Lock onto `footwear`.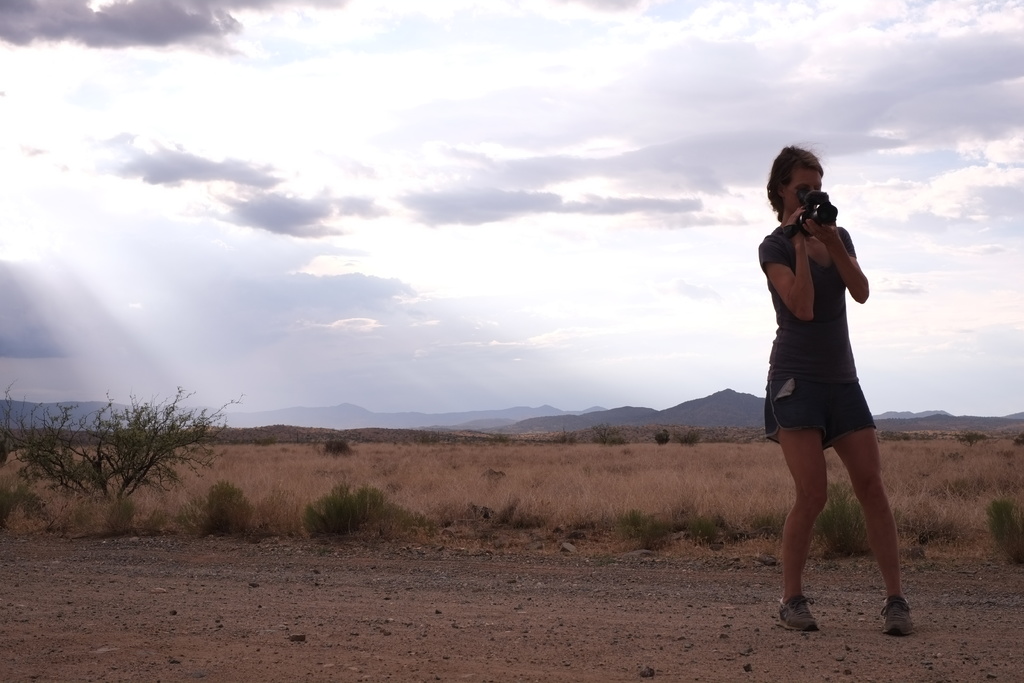
Locked: <box>774,594,811,627</box>.
